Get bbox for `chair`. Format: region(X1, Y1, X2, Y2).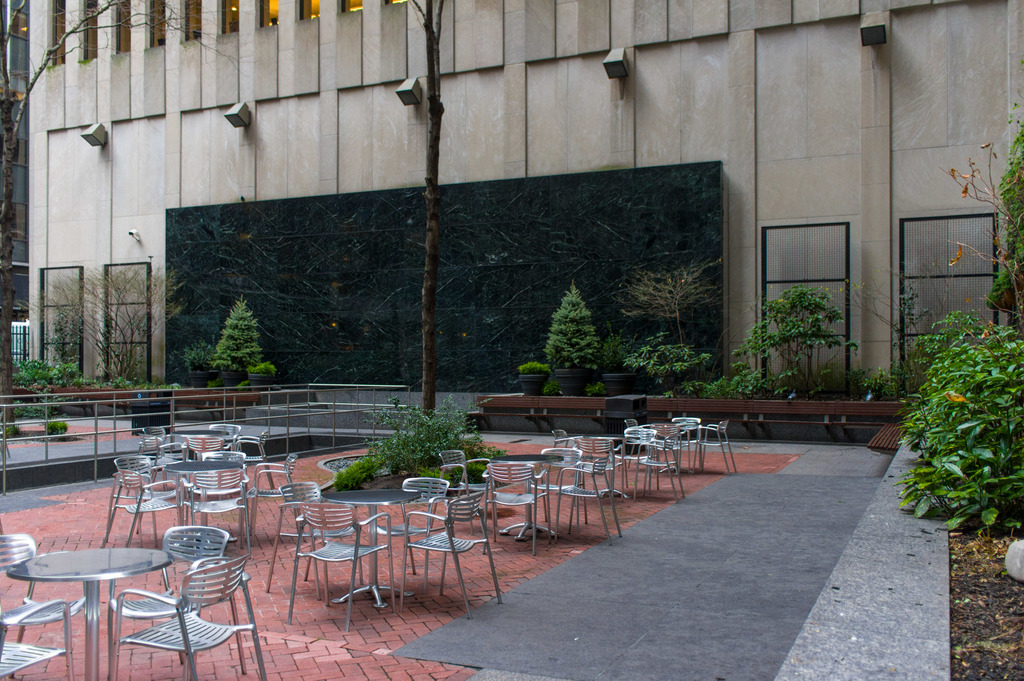
region(674, 414, 701, 477).
